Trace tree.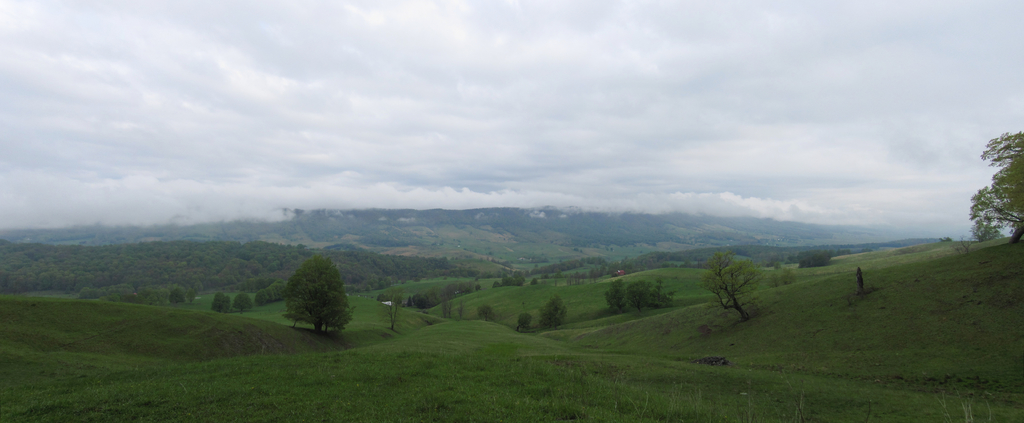
Traced to crop(963, 129, 1023, 244).
